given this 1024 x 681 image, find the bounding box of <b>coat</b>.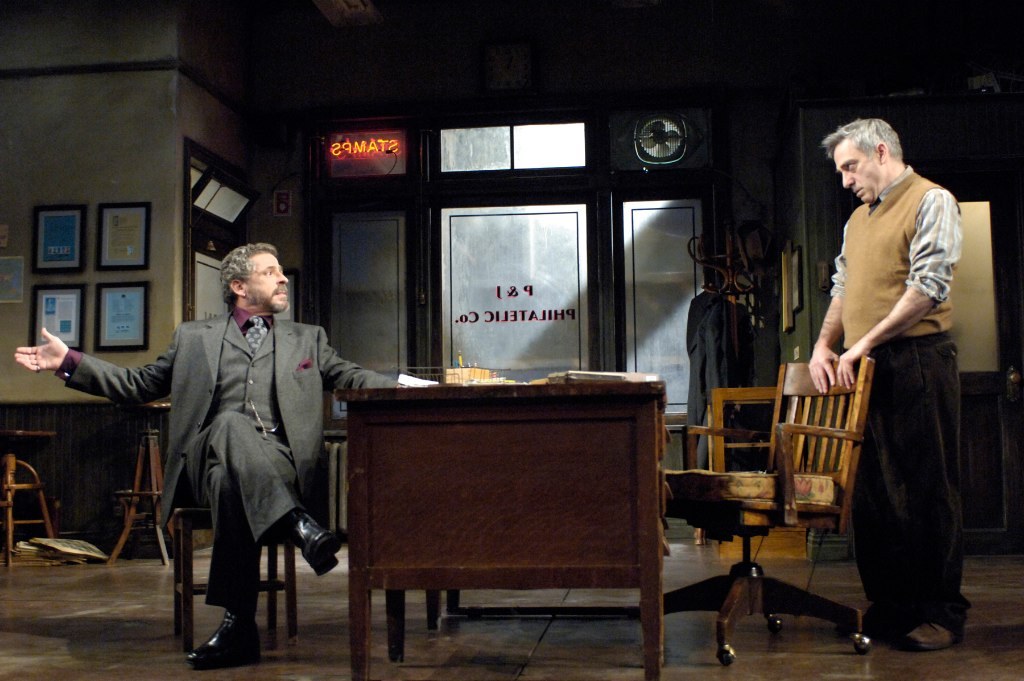
{"left": 115, "top": 283, "right": 365, "bottom": 597}.
